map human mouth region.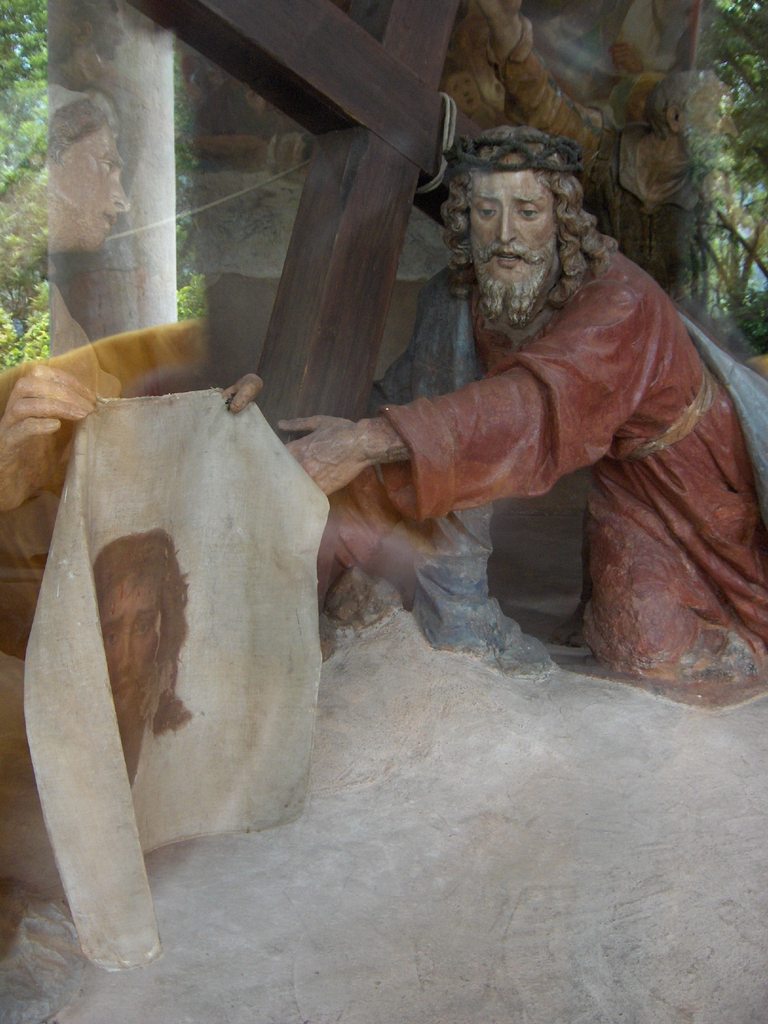
Mapped to {"left": 492, "top": 248, "right": 521, "bottom": 267}.
